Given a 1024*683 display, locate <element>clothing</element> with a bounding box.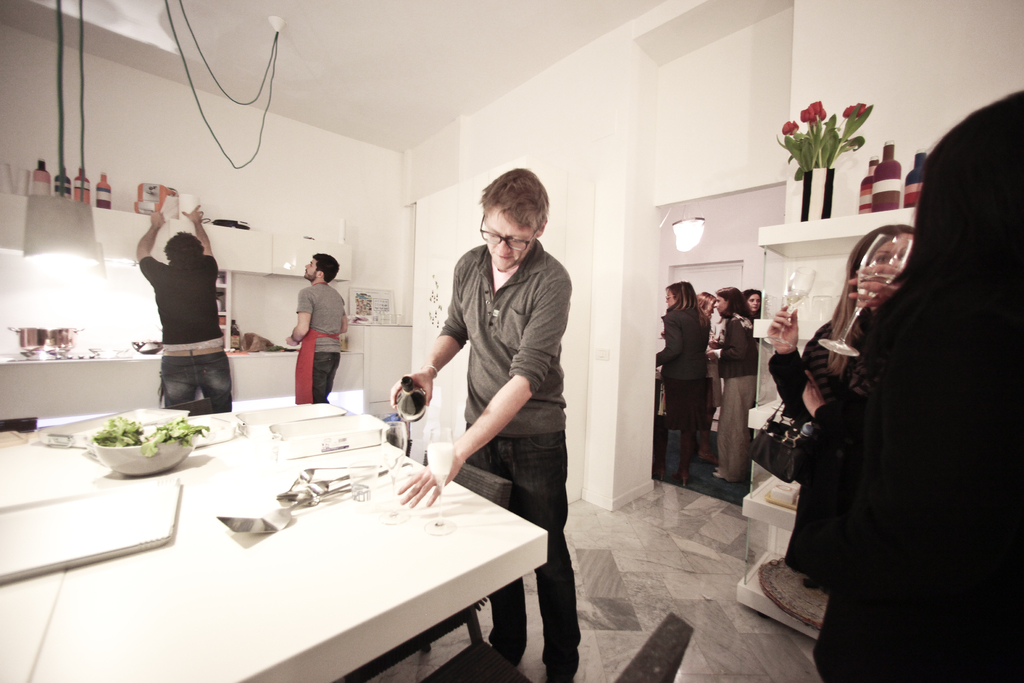
Located: left=436, top=245, right=573, bottom=674.
